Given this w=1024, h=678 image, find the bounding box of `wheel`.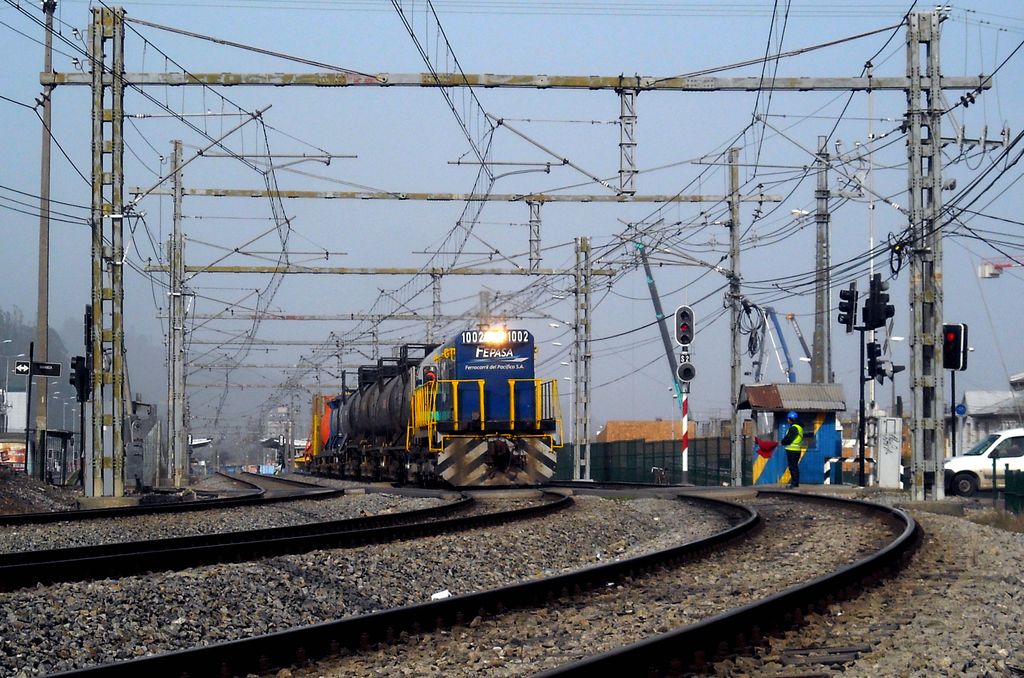
bbox(950, 470, 976, 496).
